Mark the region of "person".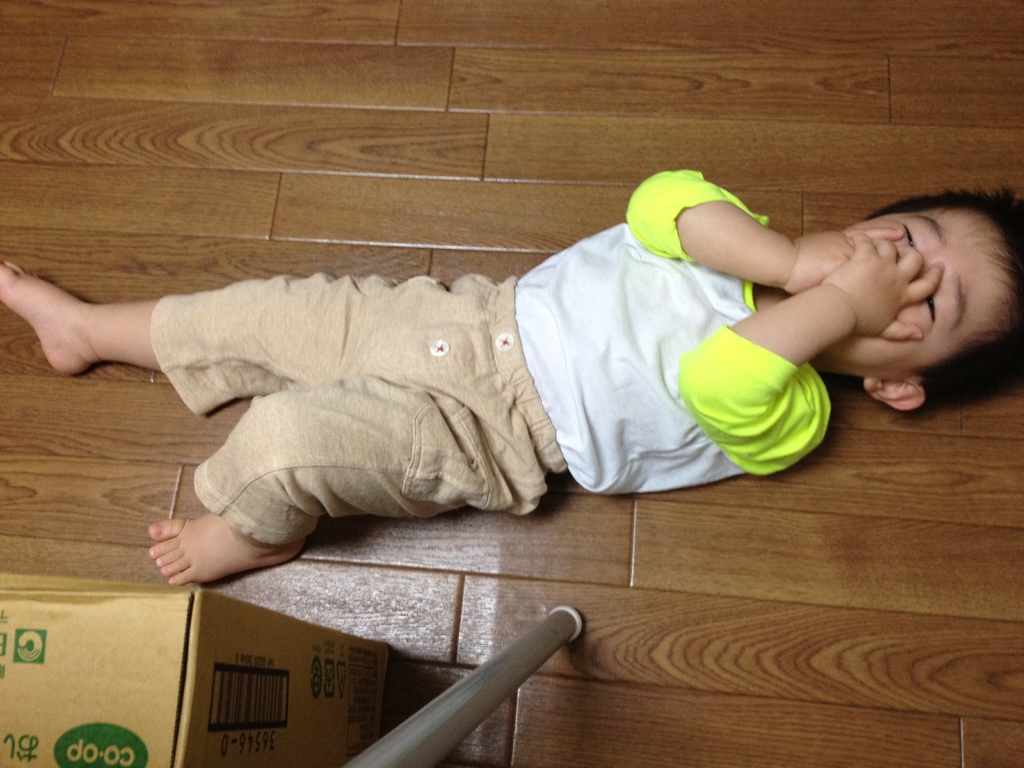
Region: locate(0, 174, 1023, 586).
